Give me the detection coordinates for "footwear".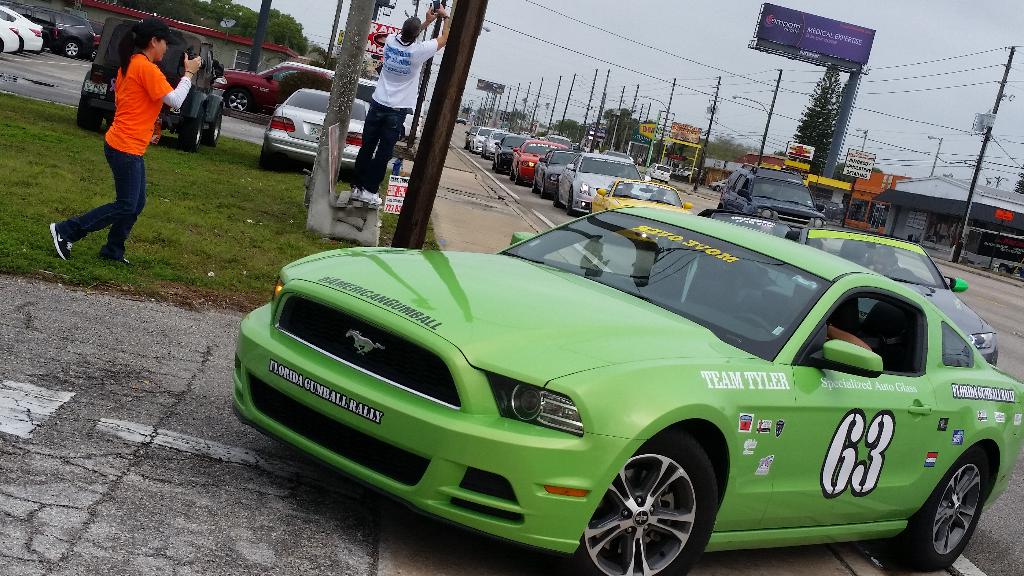
[112,250,127,267].
